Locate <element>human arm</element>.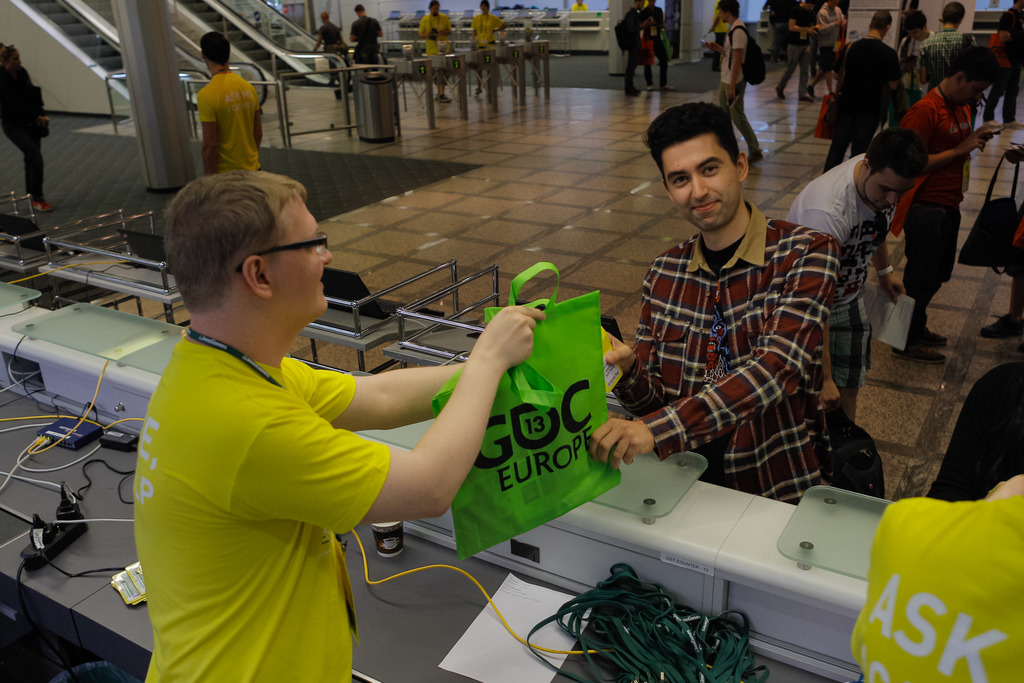
Bounding box: <region>201, 83, 226, 186</region>.
